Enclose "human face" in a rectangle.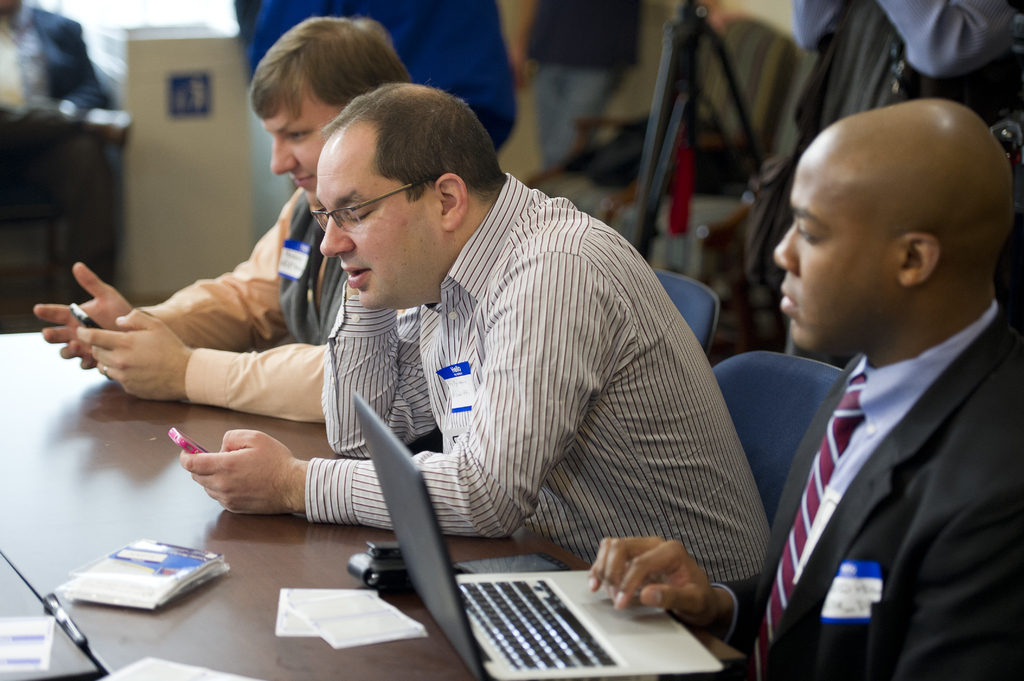
box(771, 166, 904, 349).
